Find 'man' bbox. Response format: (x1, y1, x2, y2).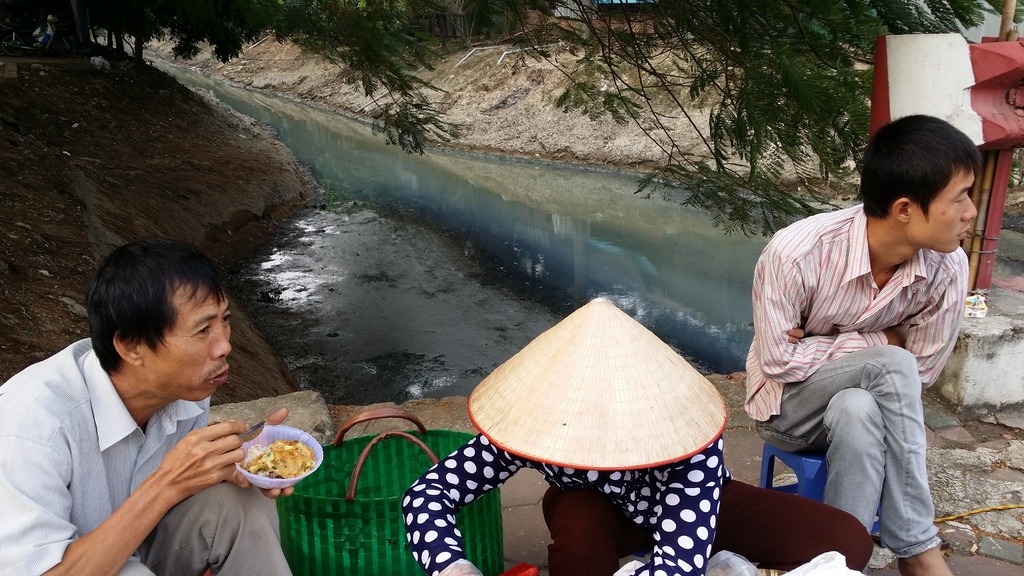
(10, 241, 299, 572).
